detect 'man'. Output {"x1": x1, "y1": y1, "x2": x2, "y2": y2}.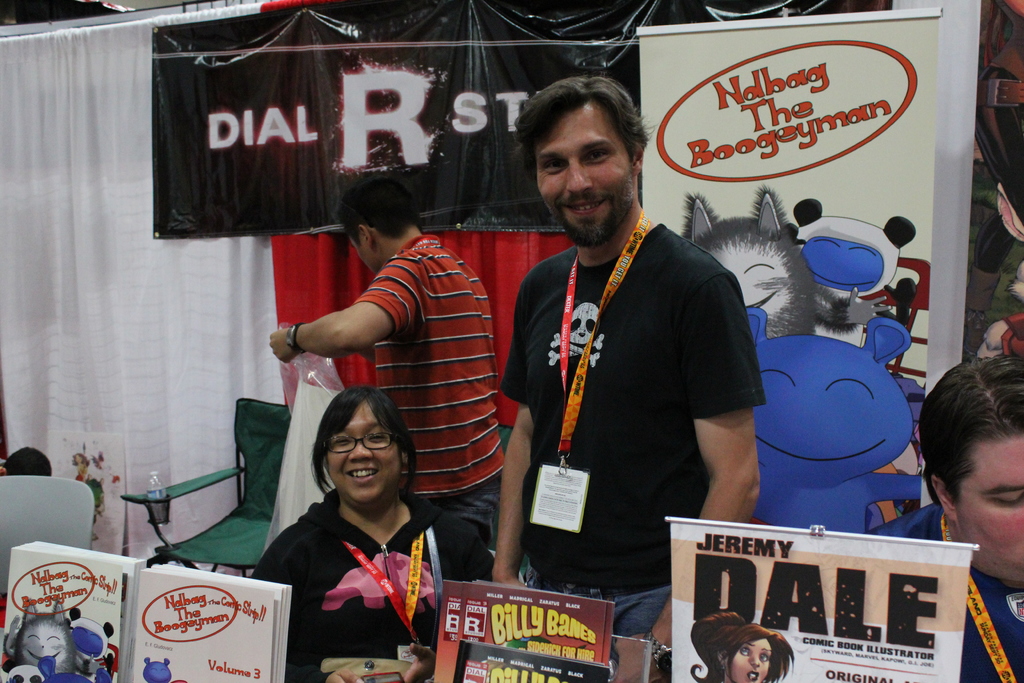
{"x1": 266, "y1": 179, "x2": 504, "y2": 582}.
